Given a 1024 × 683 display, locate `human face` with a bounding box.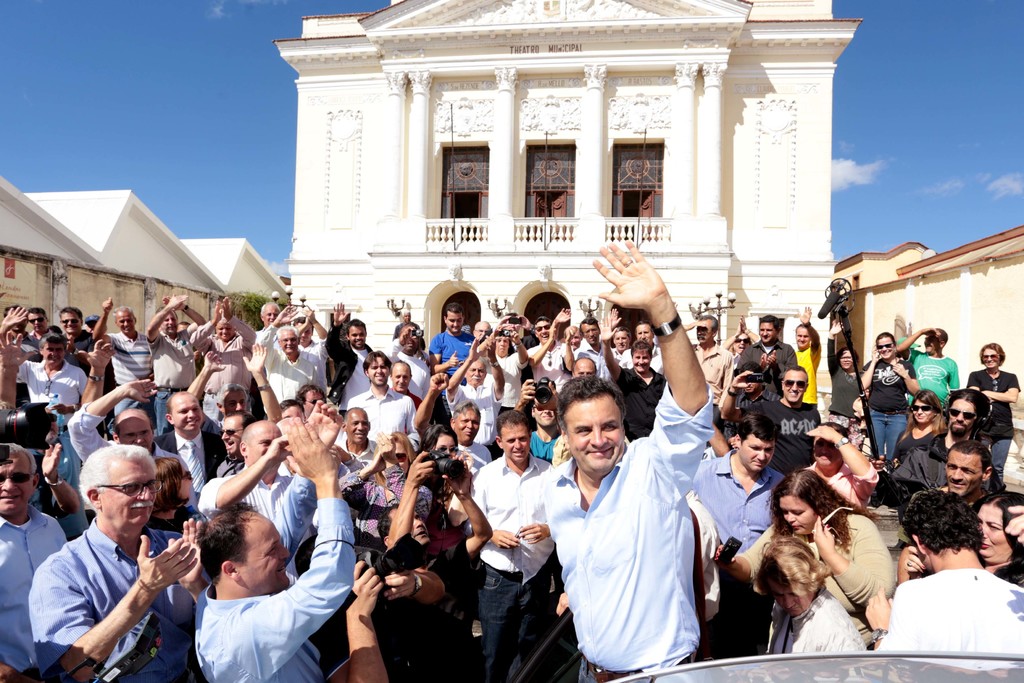
Located: (left=444, top=313, right=461, bottom=336).
